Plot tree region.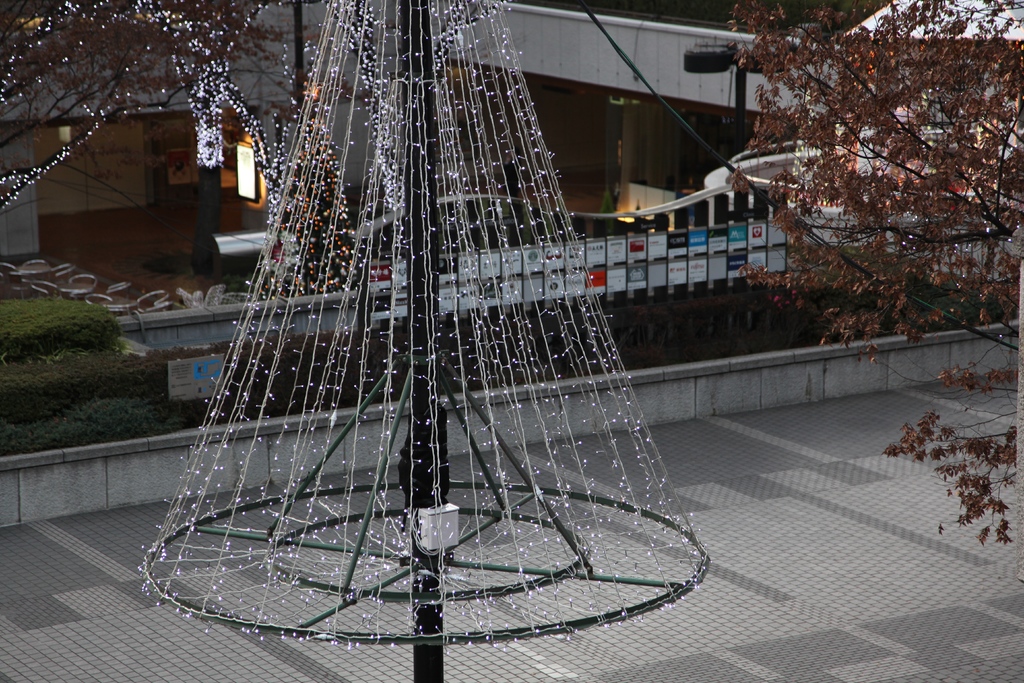
Plotted at pyautogui.locateOnScreen(0, 0, 399, 171).
